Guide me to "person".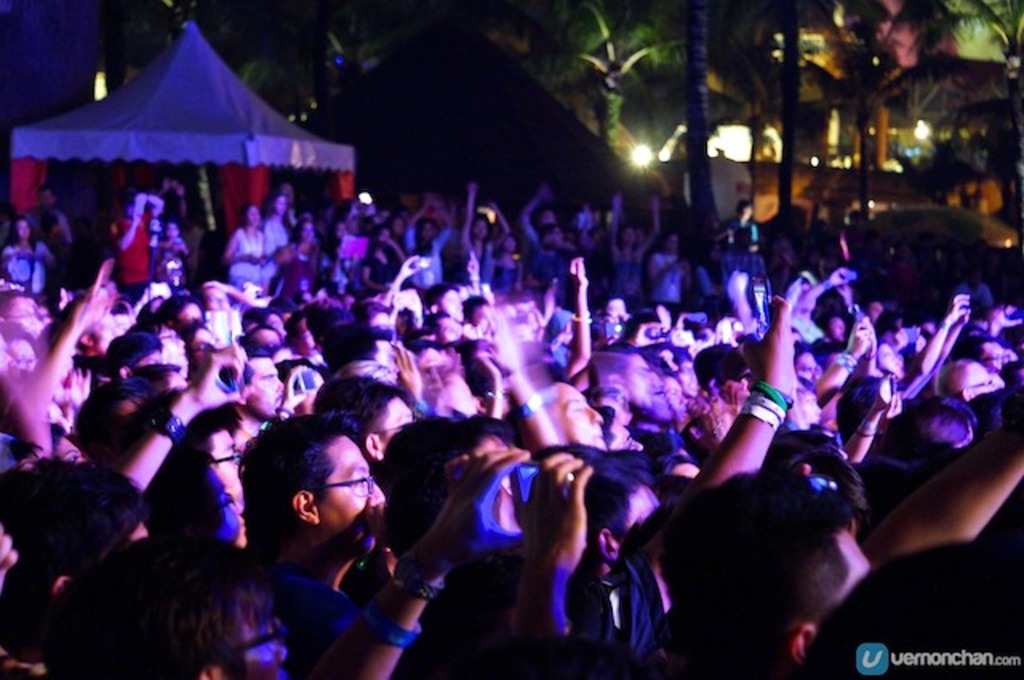
Guidance: bbox=(243, 408, 530, 678).
